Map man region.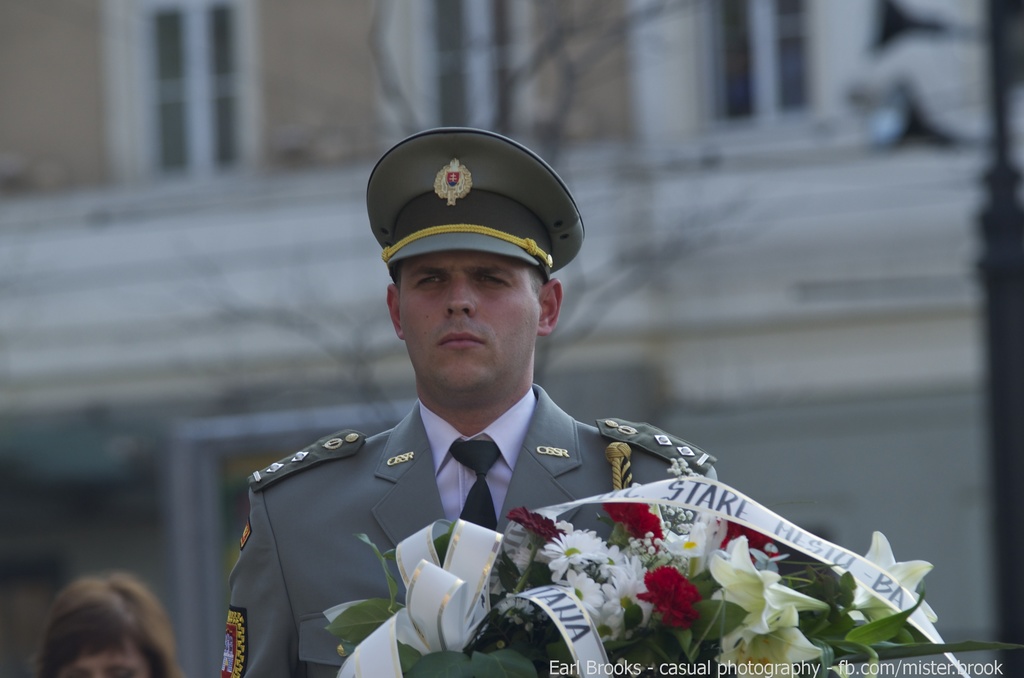
Mapped to Rect(35, 574, 183, 677).
